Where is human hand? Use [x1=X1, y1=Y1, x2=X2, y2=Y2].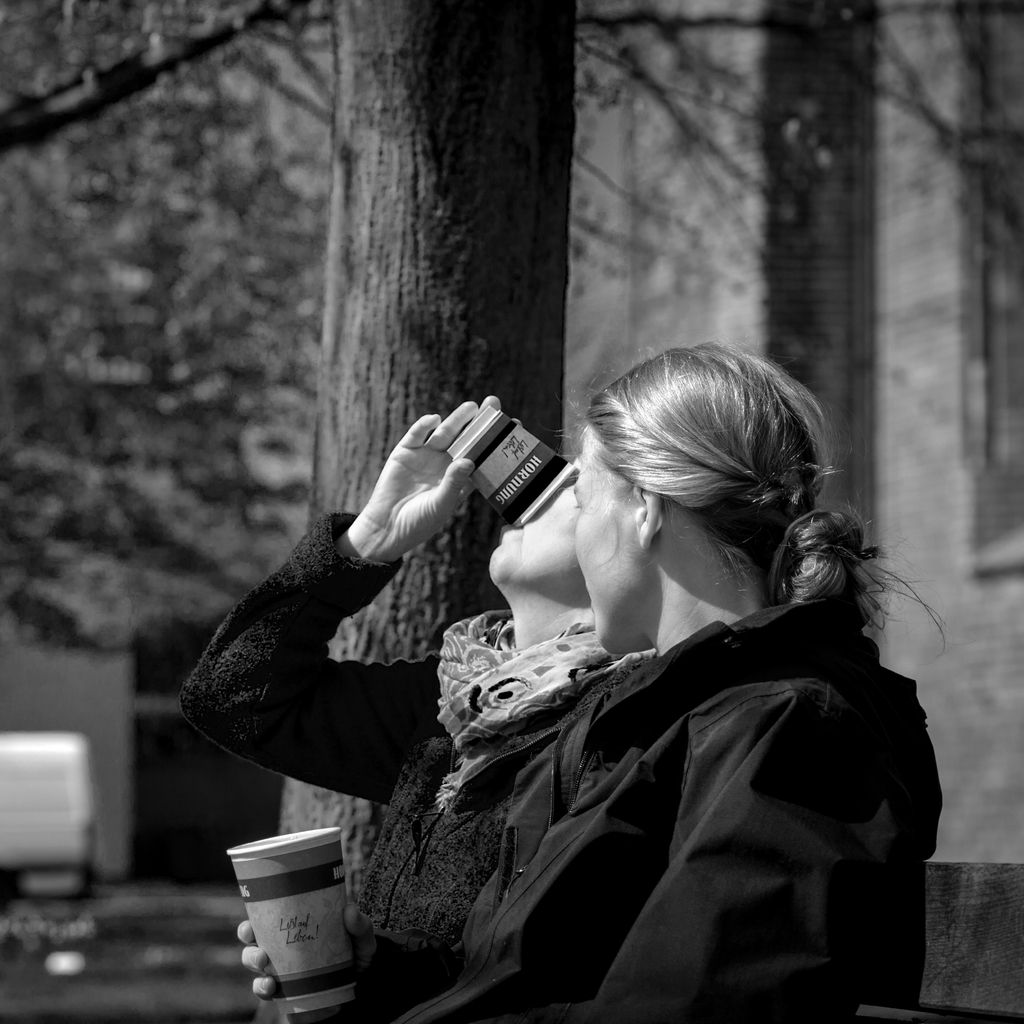
[x1=337, y1=413, x2=502, y2=570].
